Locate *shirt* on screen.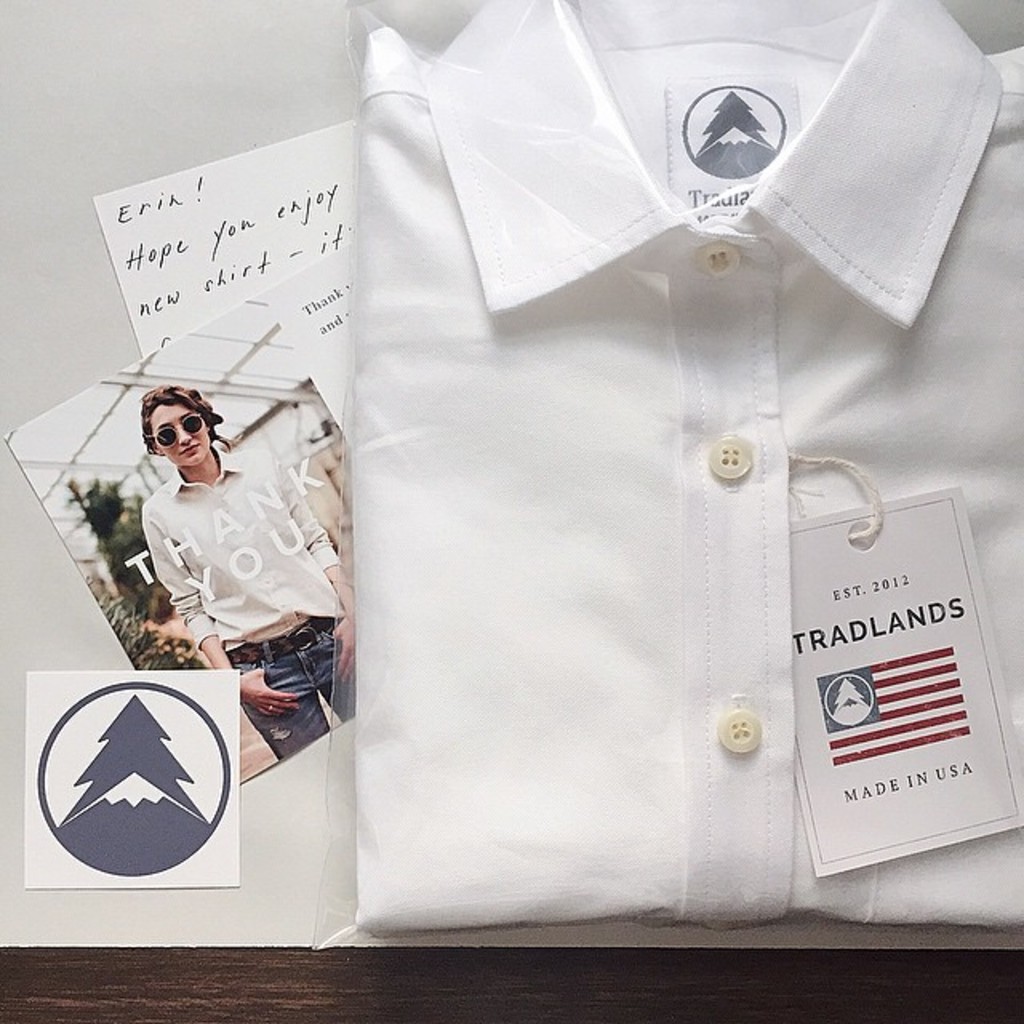
On screen at left=350, top=0, right=1022, bottom=920.
